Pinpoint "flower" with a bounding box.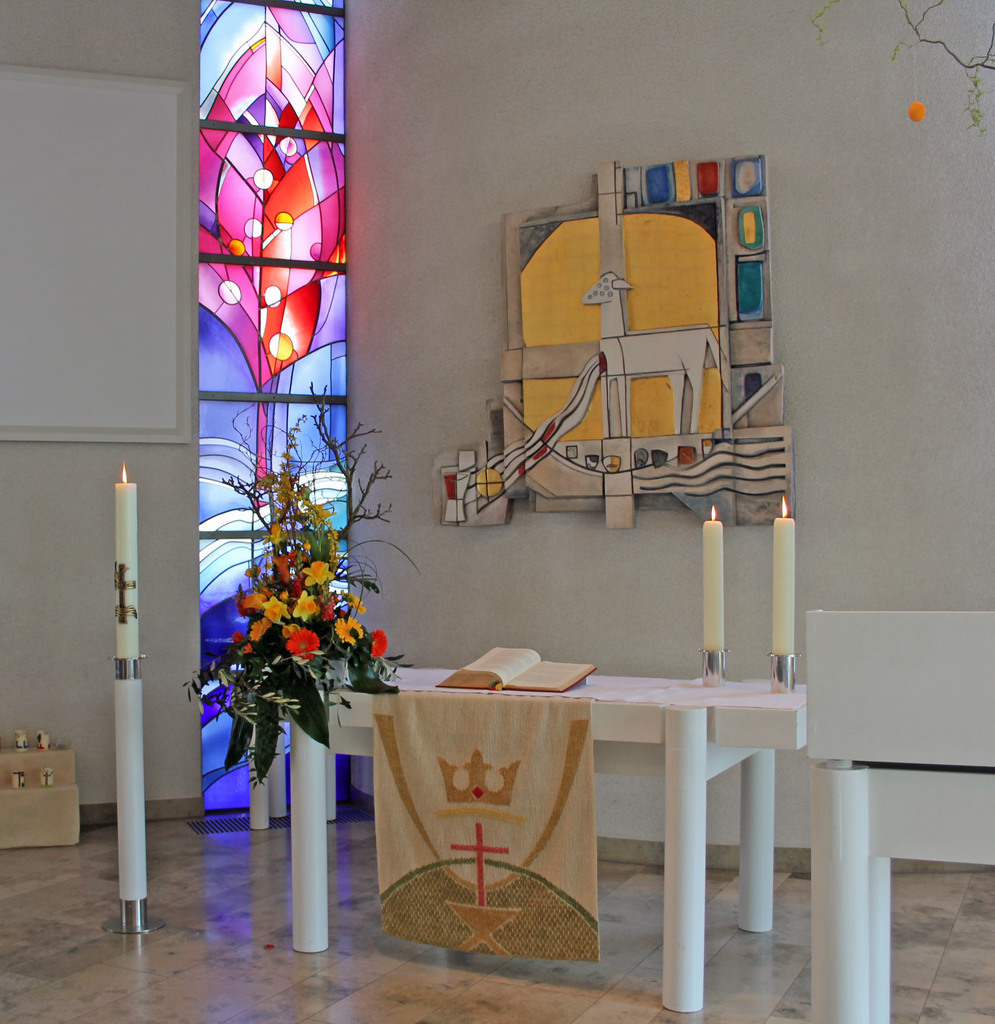
{"x1": 263, "y1": 524, "x2": 287, "y2": 547}.
